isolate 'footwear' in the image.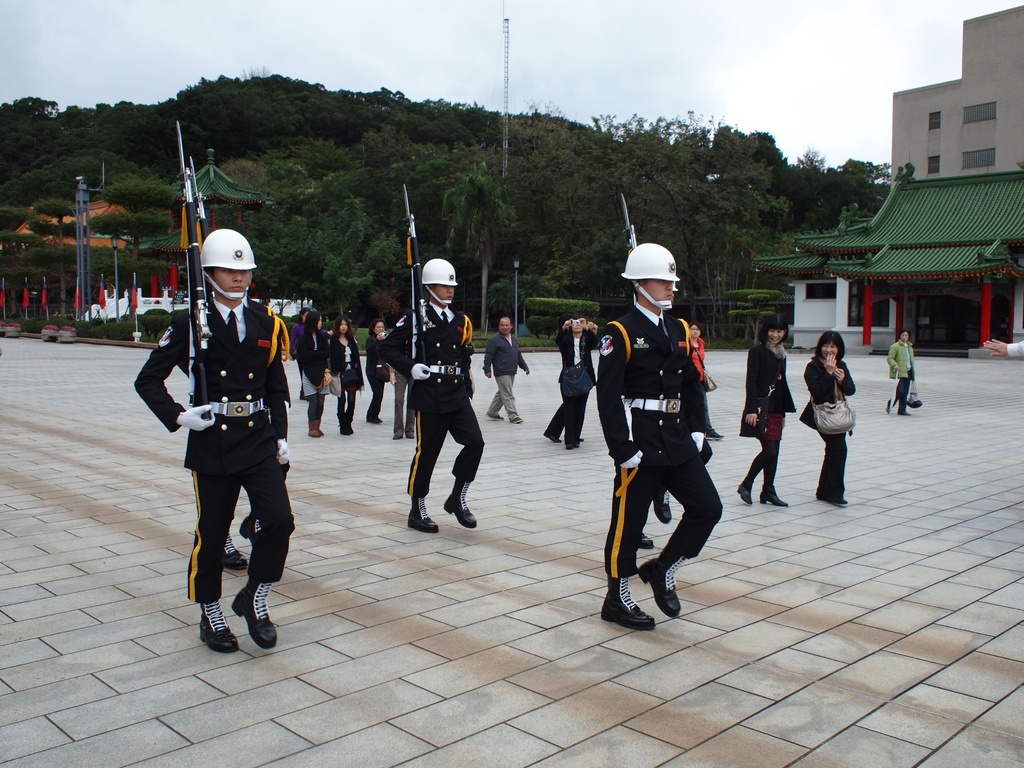
Isolated region: box(237, 509, 260, 549).
